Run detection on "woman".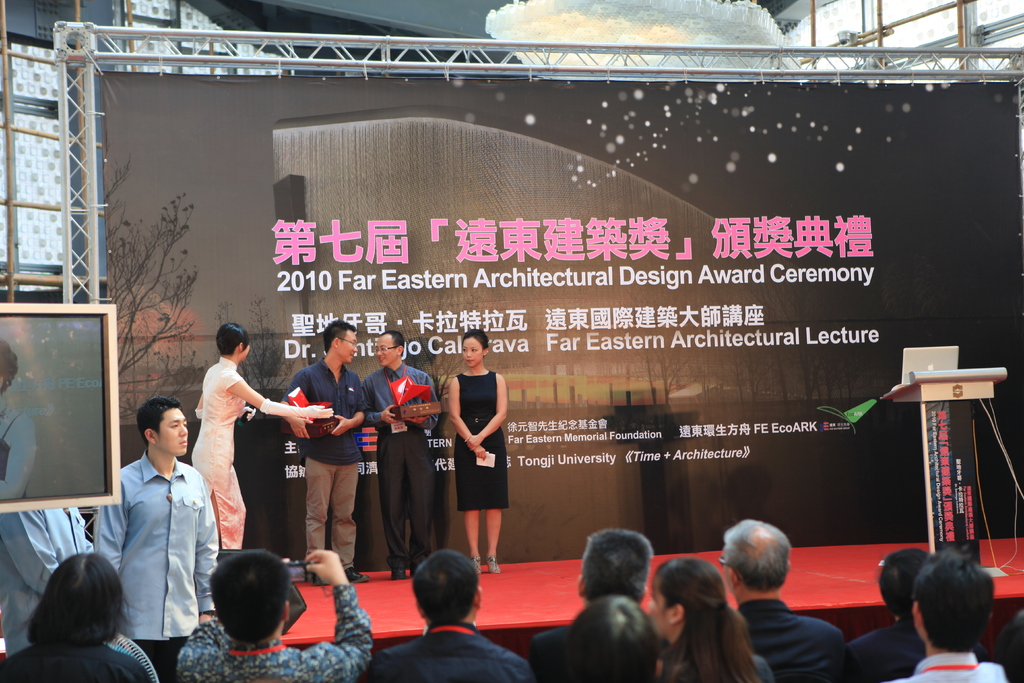
Result: (643,553,773,682).
